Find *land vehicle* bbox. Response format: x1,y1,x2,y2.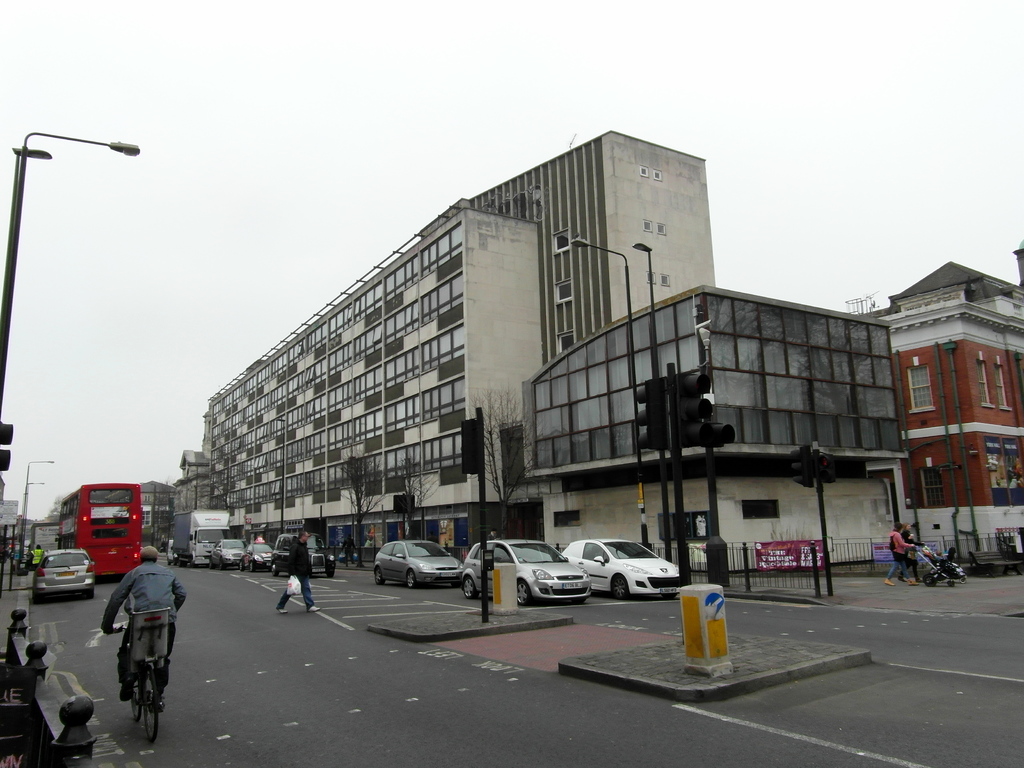
915,545,964,587.
